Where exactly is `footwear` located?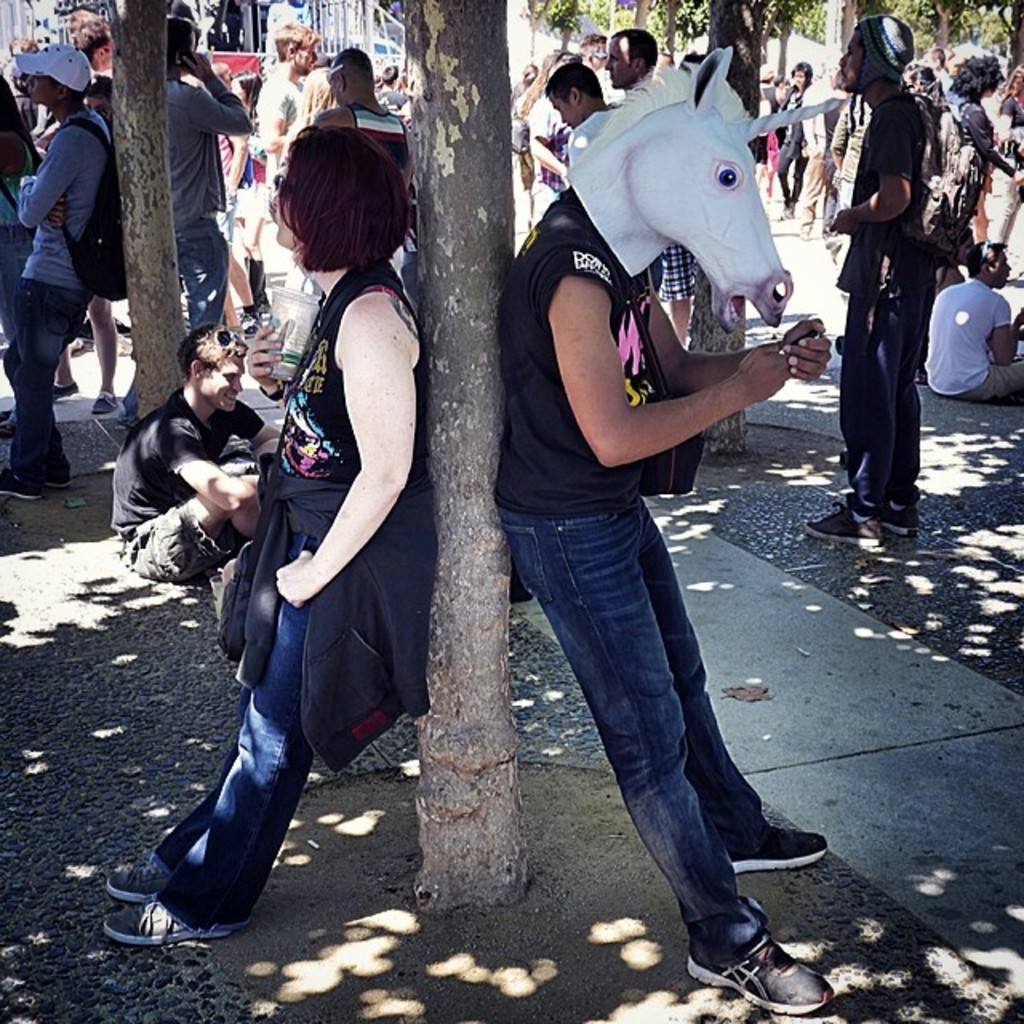
Its bounding box is {"left": 99, "top": 846, "right": 179, "bottom": 901}.
